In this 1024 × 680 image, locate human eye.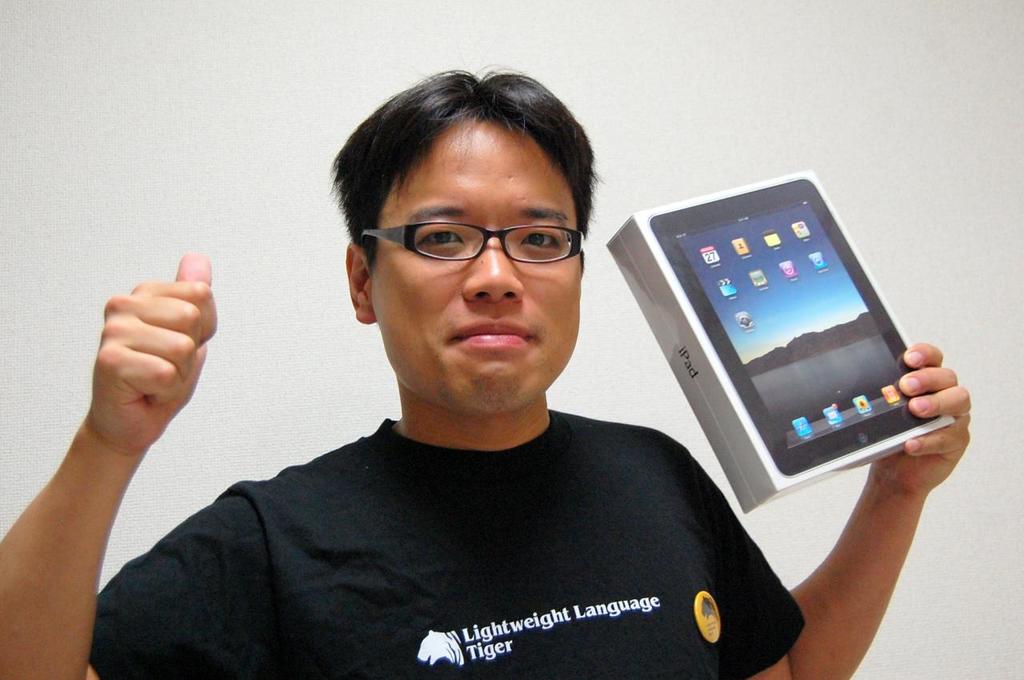
Bounding box: region(414, 224, 465, 248).
